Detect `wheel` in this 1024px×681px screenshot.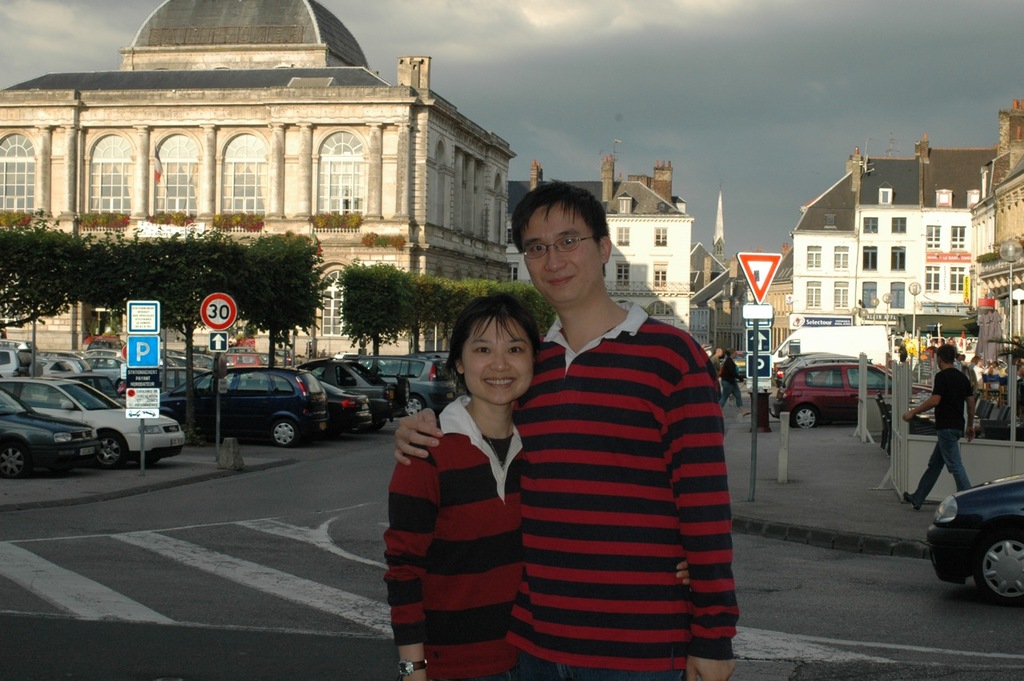
Detection: {"x1": 394, "y1": 379, "x2": 409, "y2": 407}.
